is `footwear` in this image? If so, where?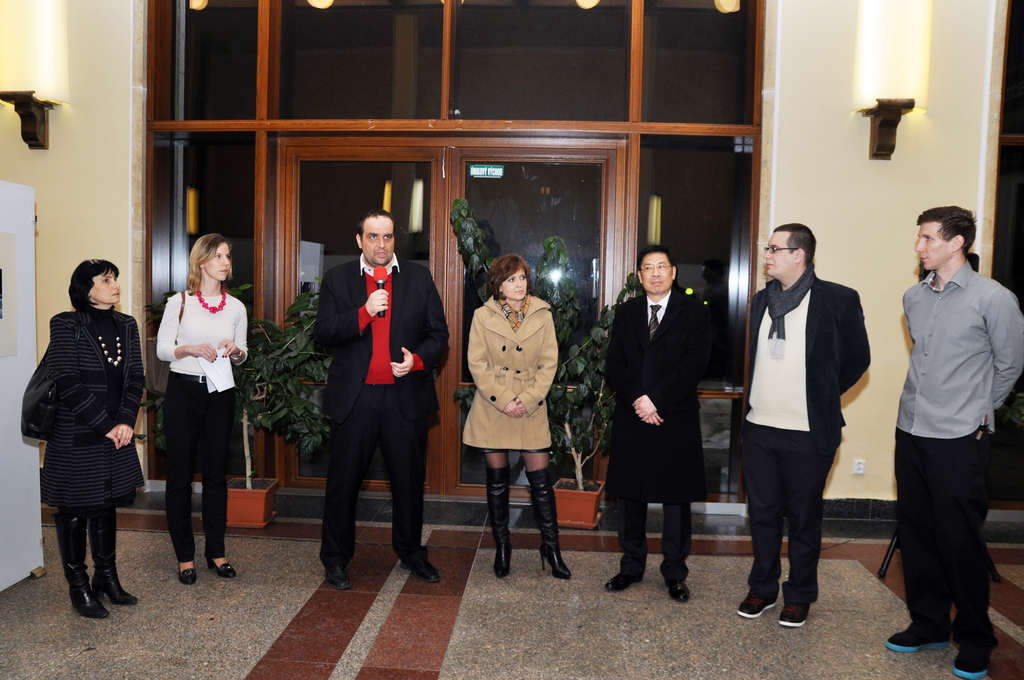
Yes, at box(886, 619, 952, 654).
